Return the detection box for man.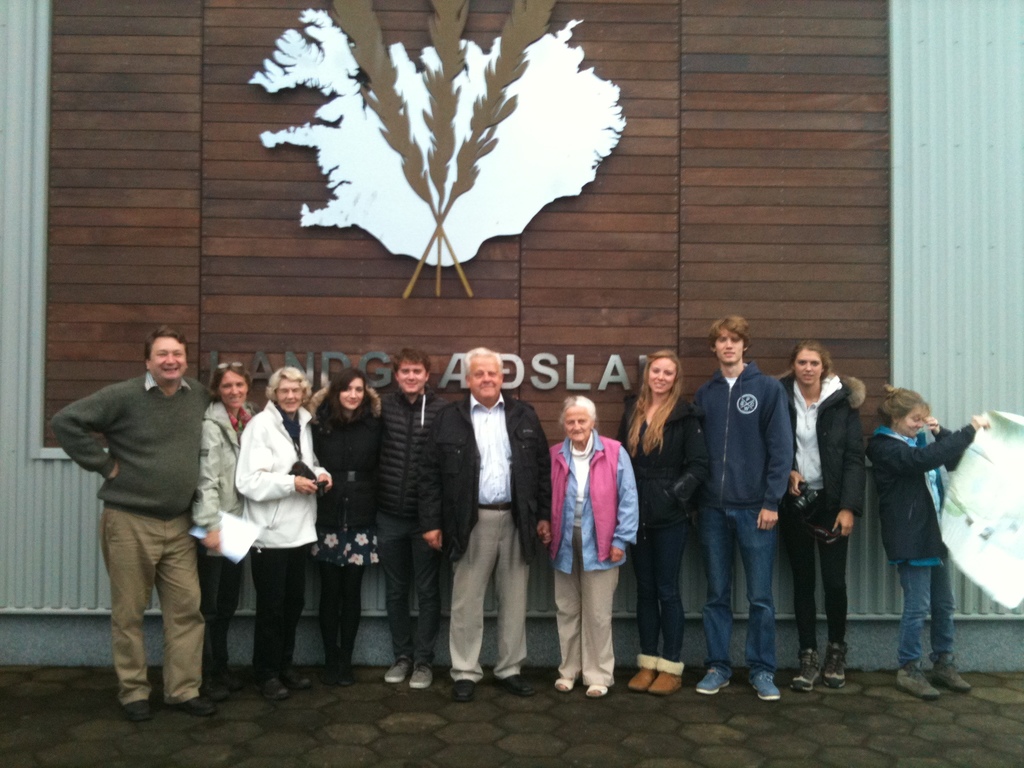
[x1=691, y1=310, x2=794, y2=708].
